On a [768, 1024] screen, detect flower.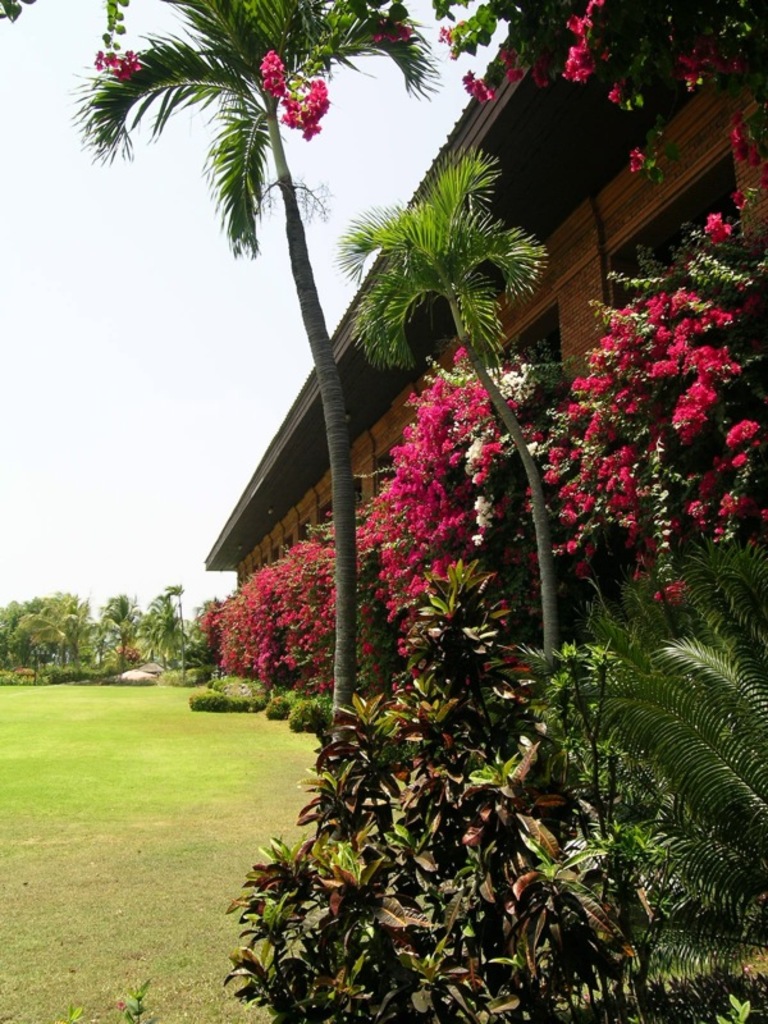
bbox=[611, 64, 641, 101].
